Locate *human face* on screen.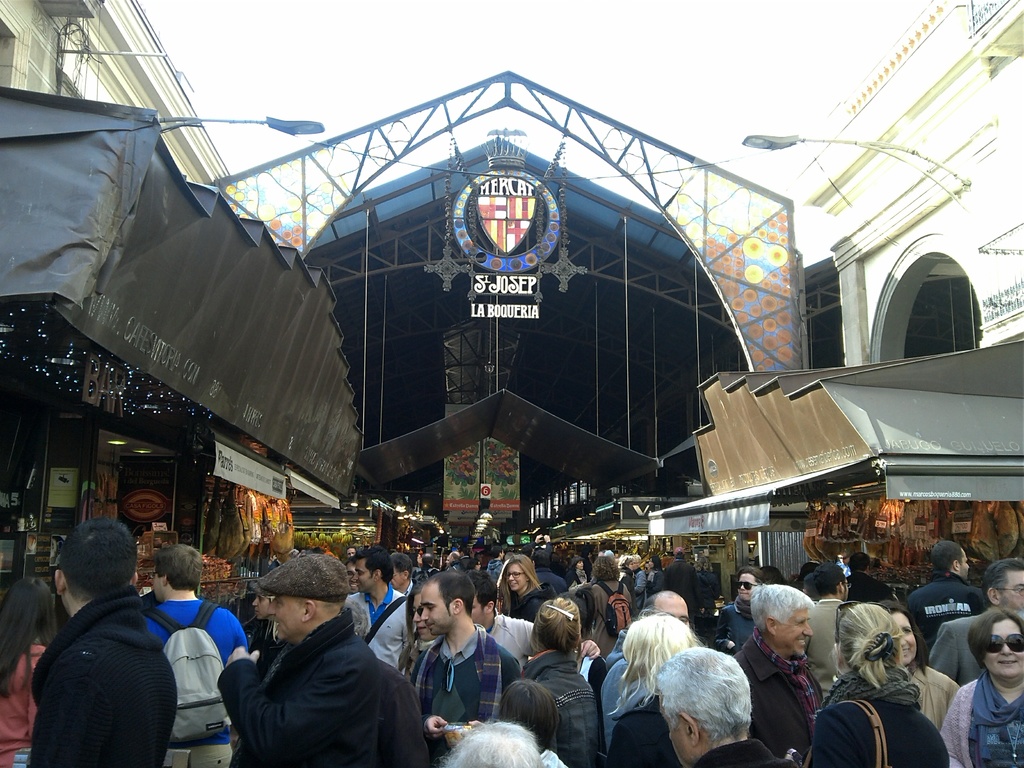
On screen at rect(346, 563, 355, 583).
